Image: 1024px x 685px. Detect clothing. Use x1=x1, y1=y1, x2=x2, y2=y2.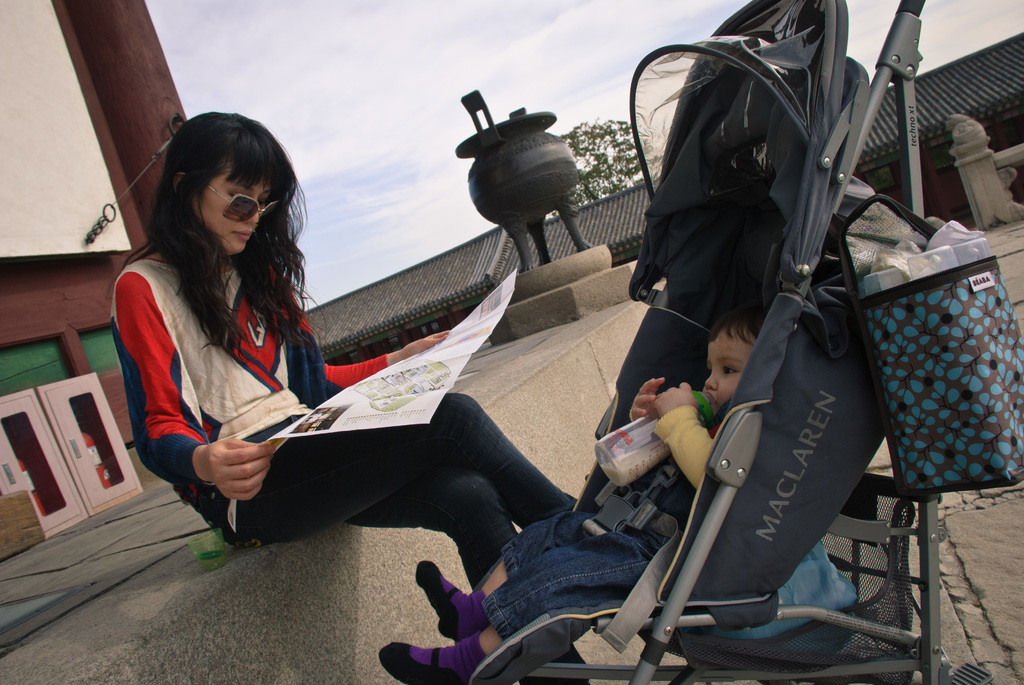
x1=103, y1=252, x2=582, y2=583.
